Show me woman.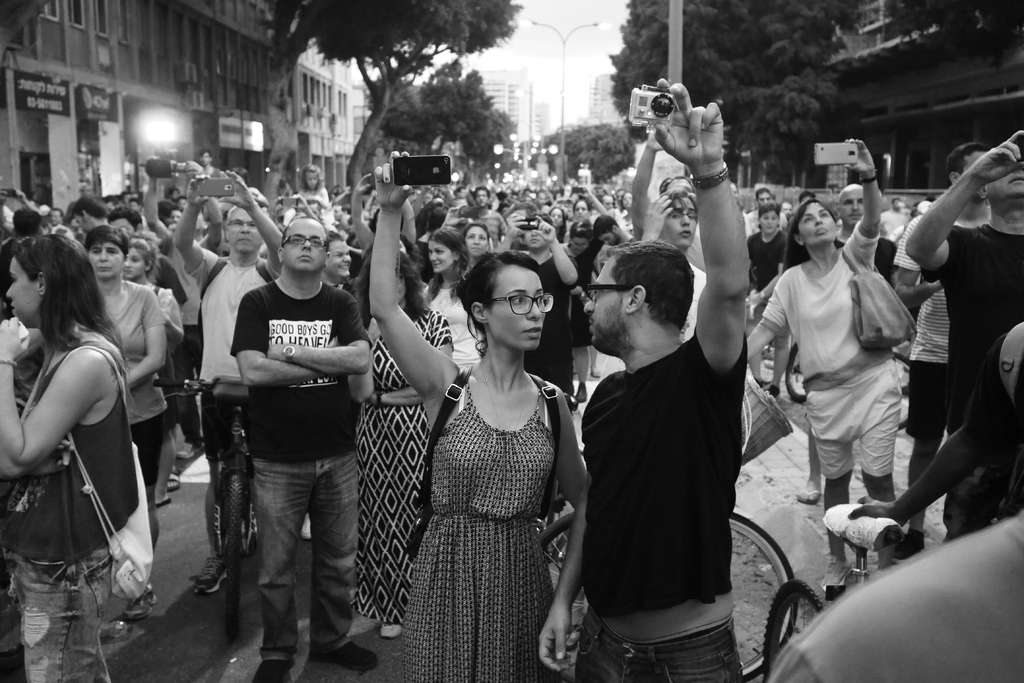
woman is here: [x1=84, y1=222, x2=168, y2=622].
